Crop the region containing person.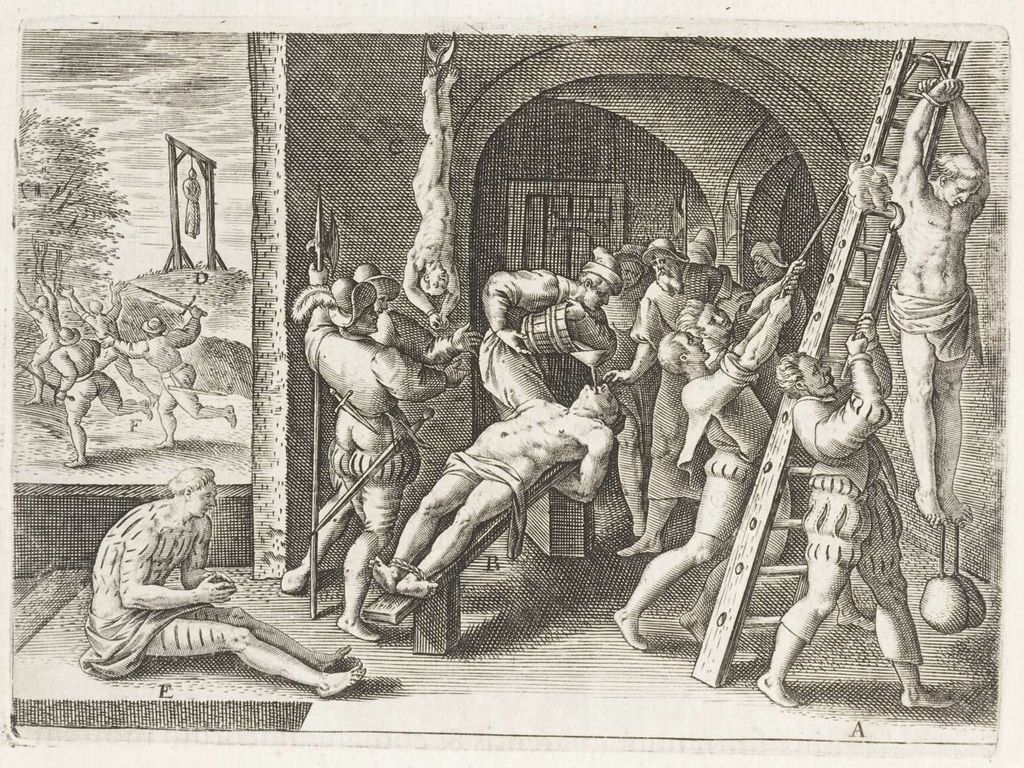
Crop region: <box>602,248,651,409</box>.
